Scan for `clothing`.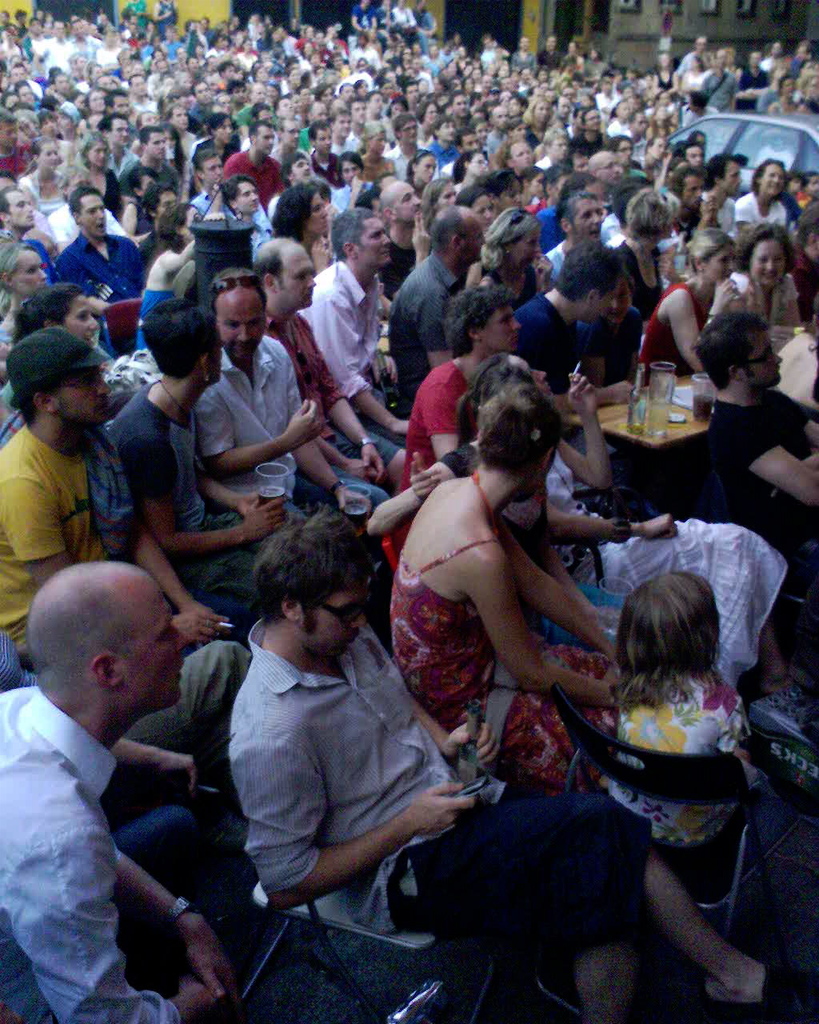
Scan result: box=[170, 132, 198, 166].
